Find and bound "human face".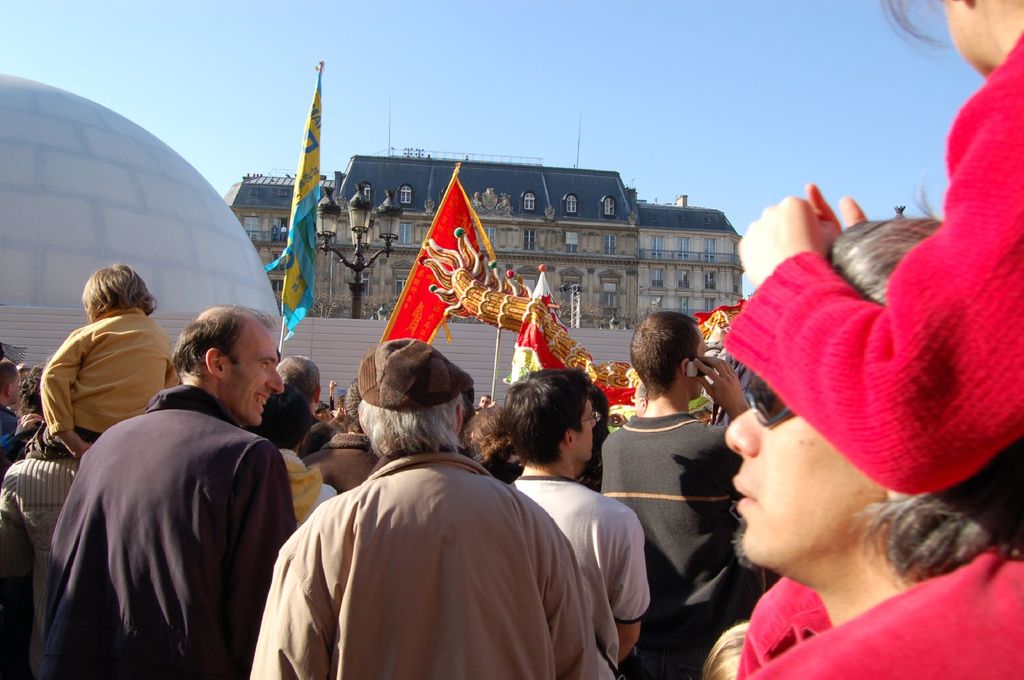
Bound: [225,333,284,427].
